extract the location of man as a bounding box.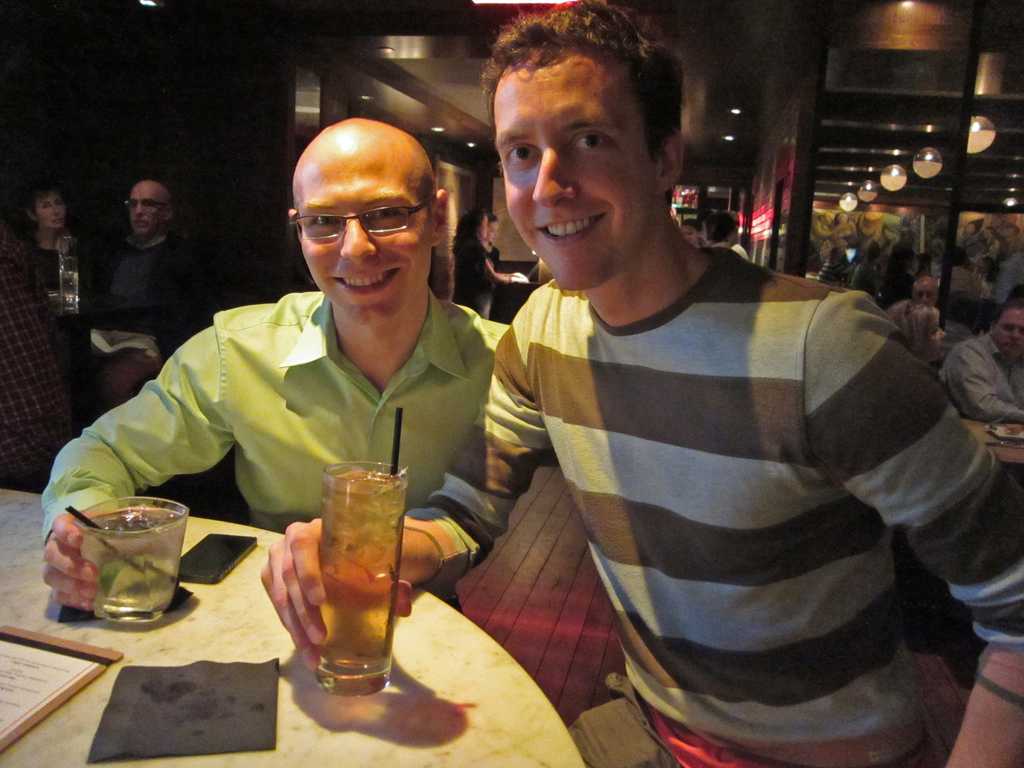
(257,0,1023,767).
